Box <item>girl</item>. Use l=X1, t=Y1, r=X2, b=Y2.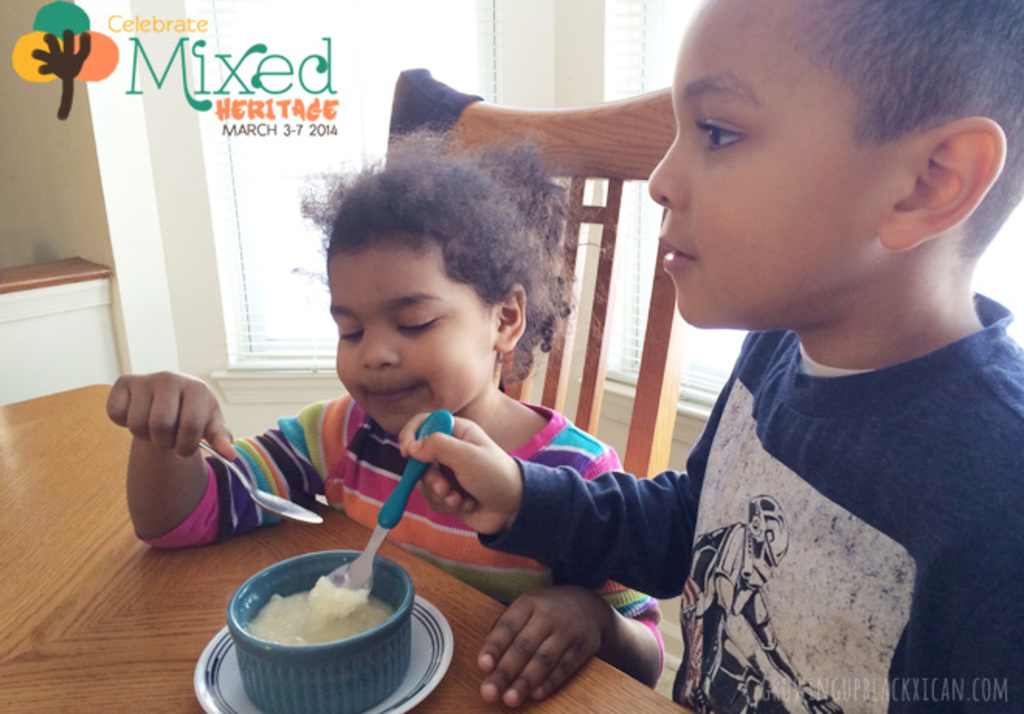
l=109, t=118, r=666, b=709.
